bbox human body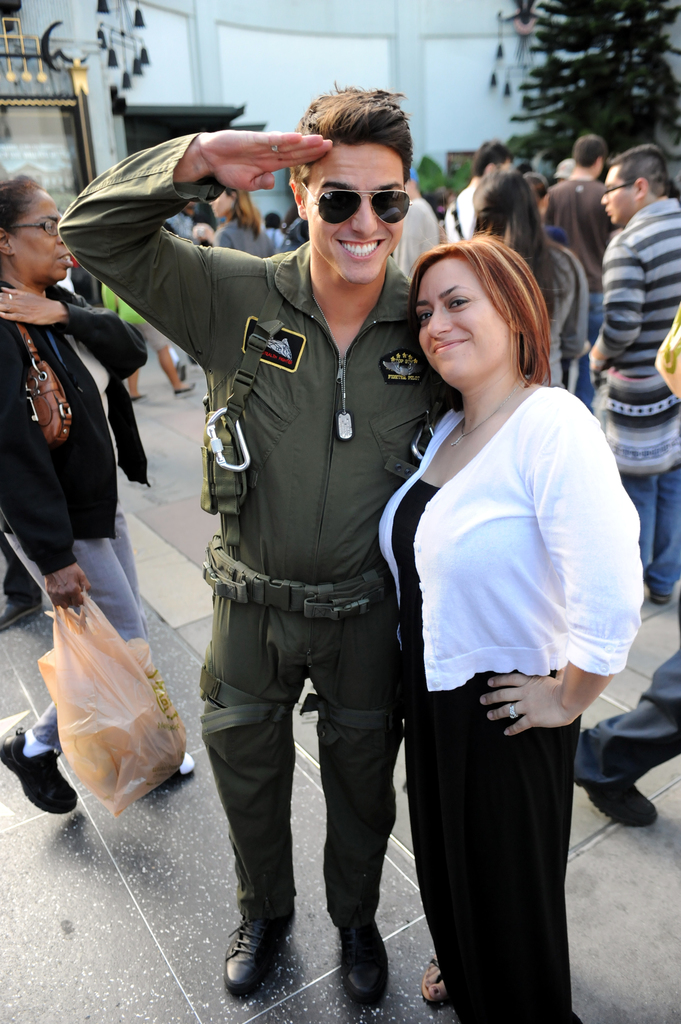
(left=208, top=190, right=269, bottom=257)
